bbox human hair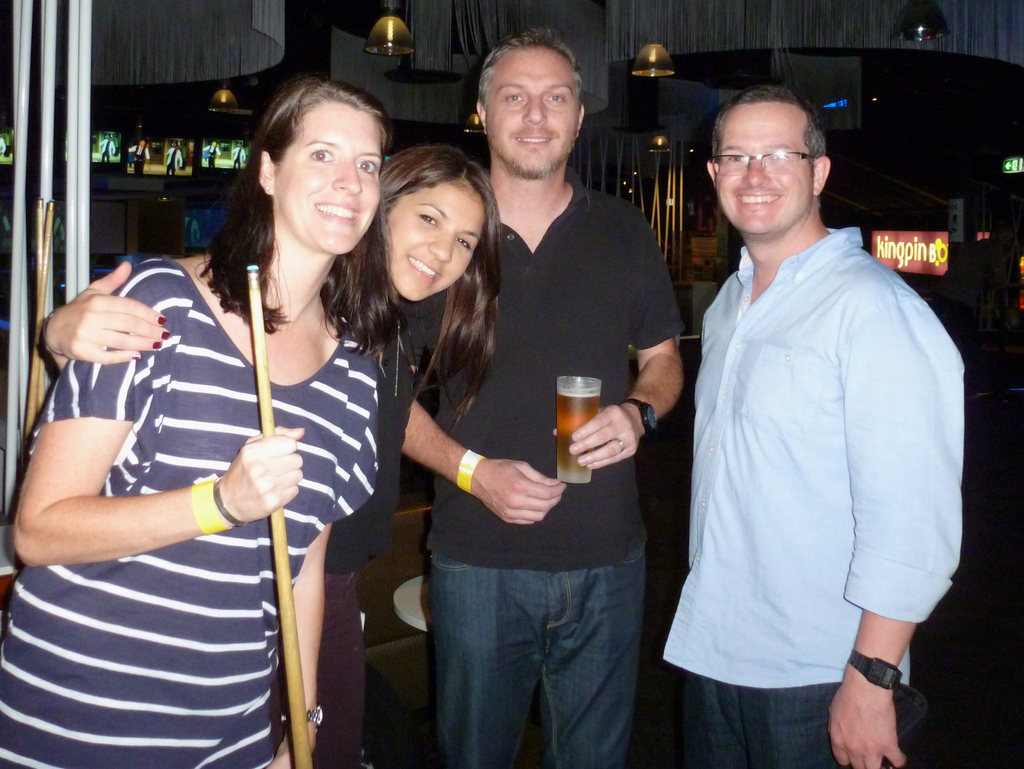
<box>215,70,380,315</box>
